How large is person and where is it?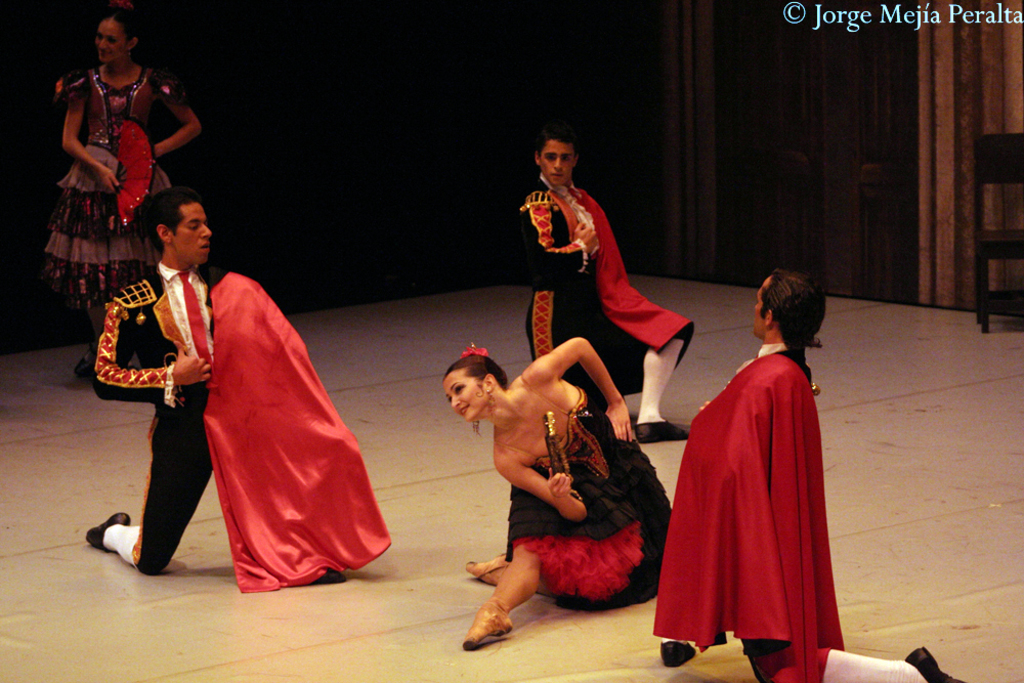
Bounding box: box(650, 259, 964, 682).
